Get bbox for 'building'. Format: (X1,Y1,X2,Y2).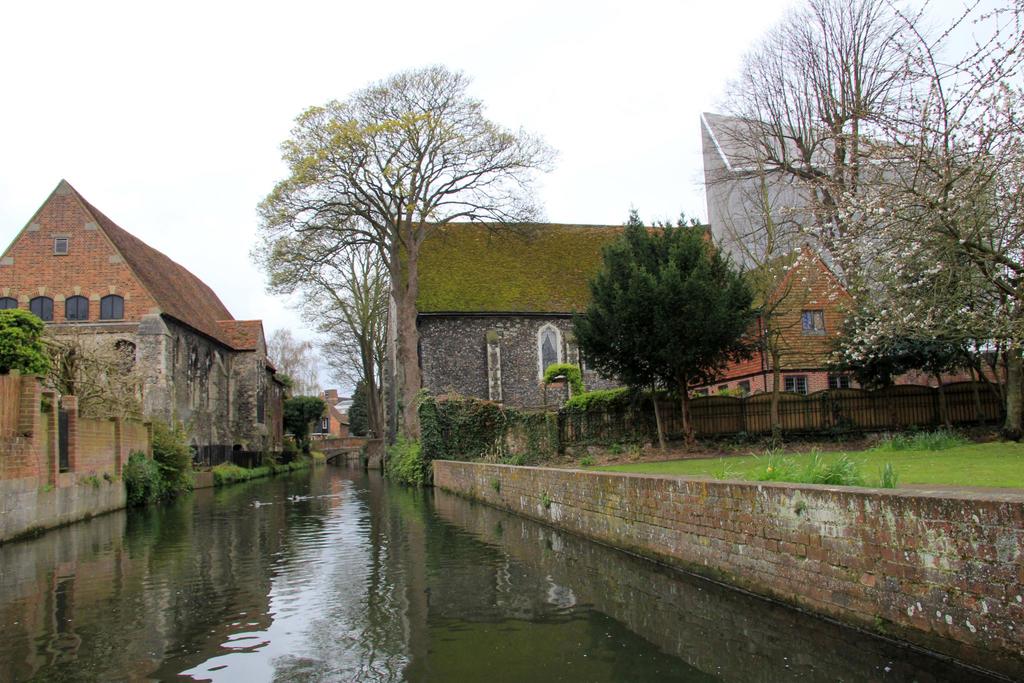
(0,181,282,472).
